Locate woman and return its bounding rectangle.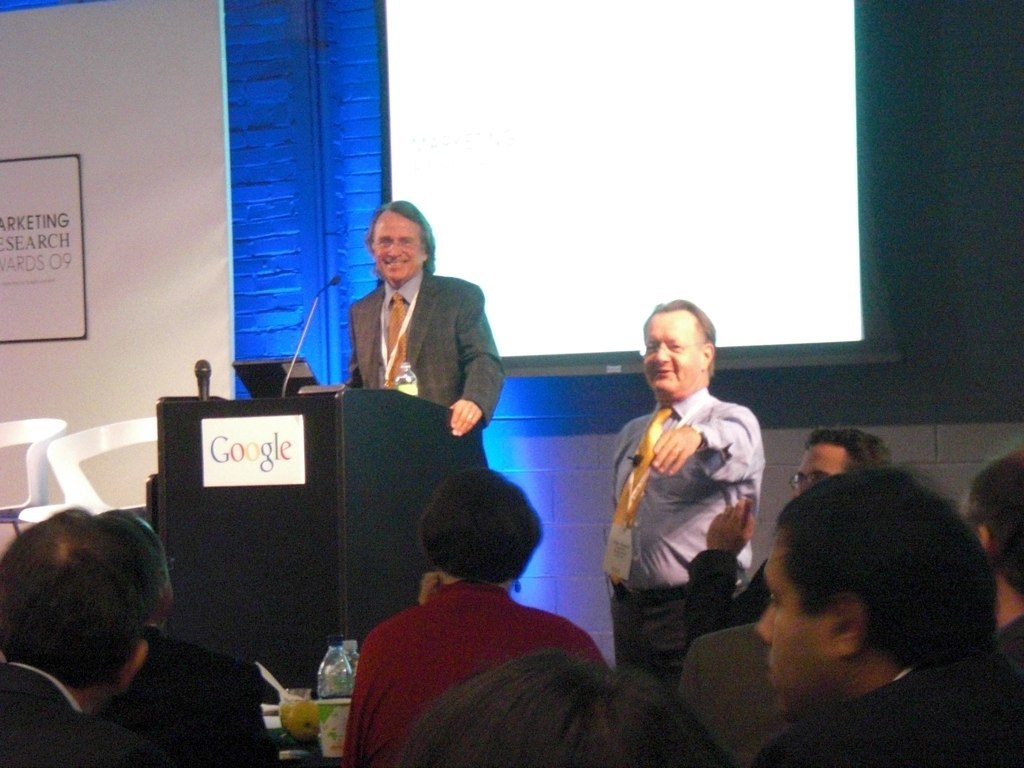
<box>386,657,718,767</box>.
